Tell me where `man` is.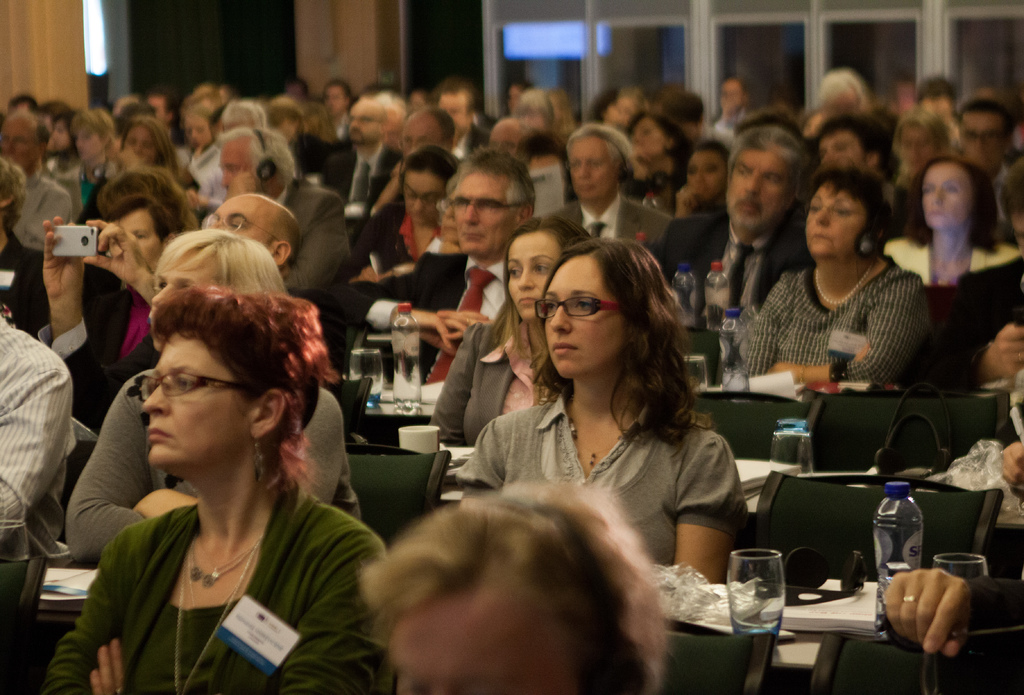
`man` is at left=808, top=111, right=919, bottom=250.
